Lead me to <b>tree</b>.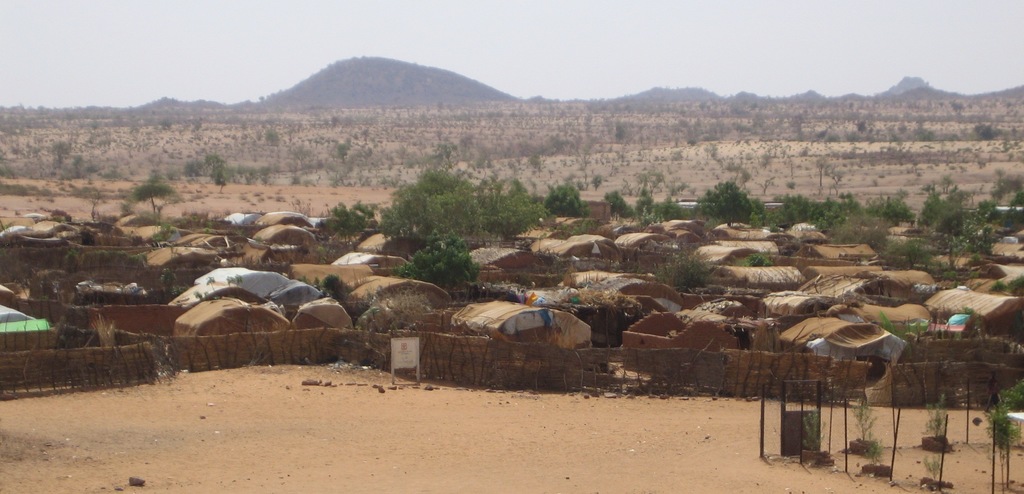
Lead to 371, 159, 493, 255.
